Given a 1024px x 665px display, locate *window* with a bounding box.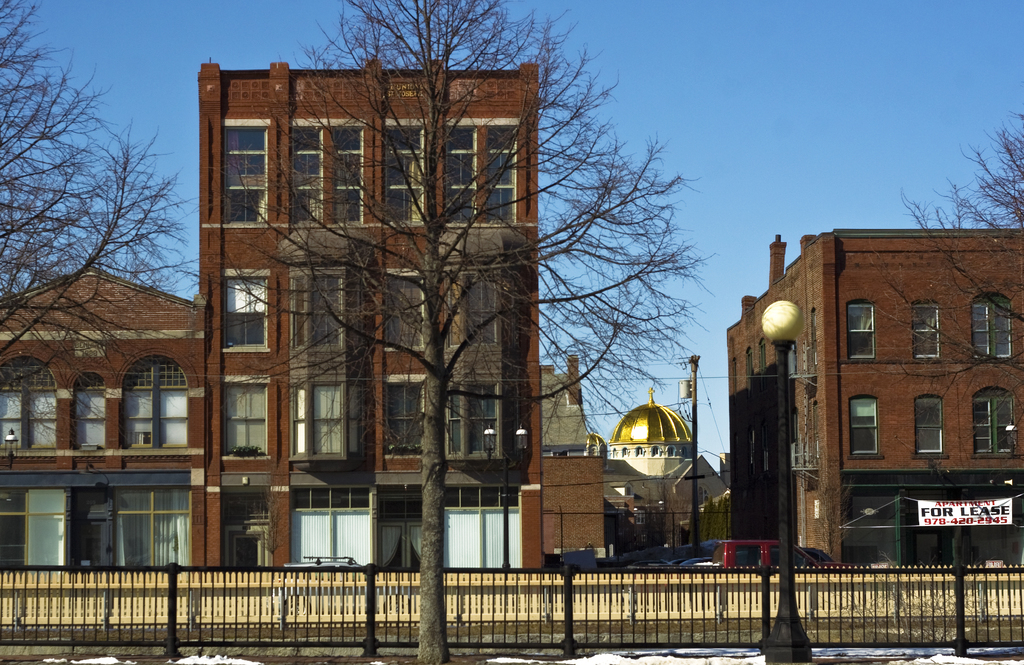
Located: [left=213, top=385, right=267, bottom=458].
